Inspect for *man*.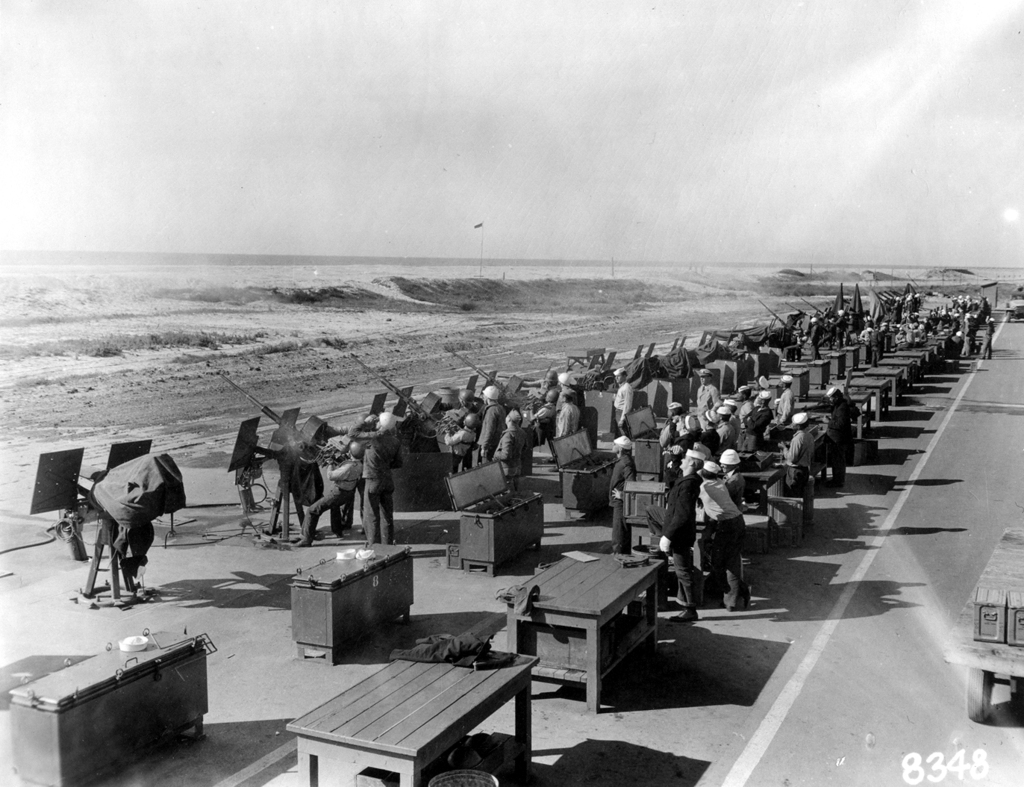
Inspection: (830, 308, 845, 348).
